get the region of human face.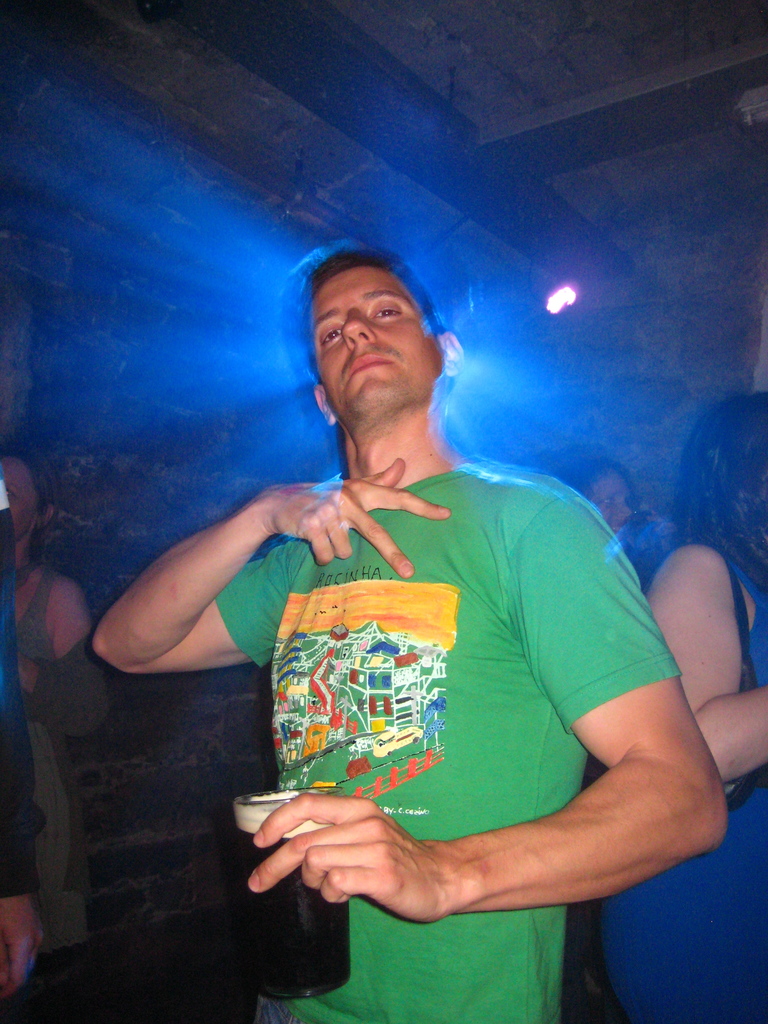
319 266 443 415.
